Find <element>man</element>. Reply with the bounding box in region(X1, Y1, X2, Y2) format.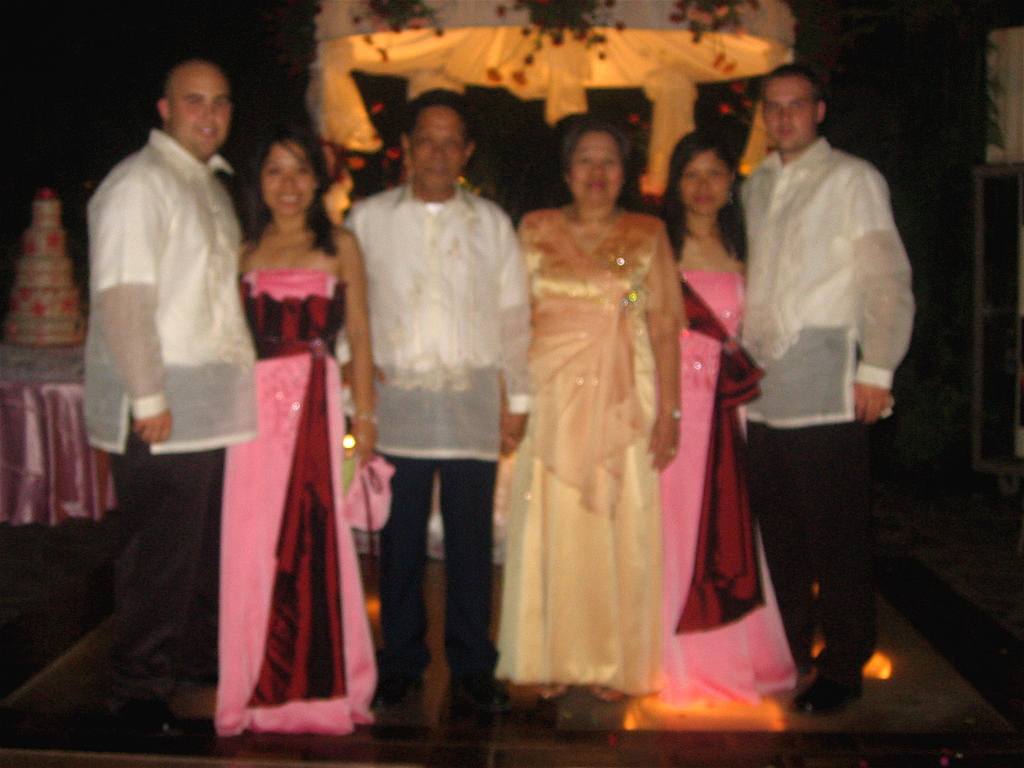
region(63, 42, 257, 682).
